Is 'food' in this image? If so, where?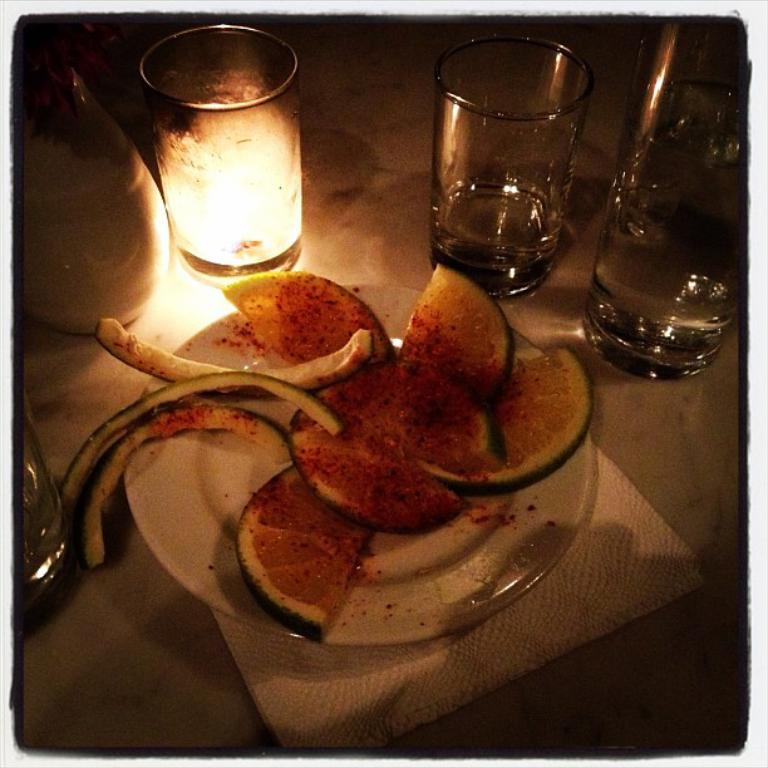
Yes, at x1=63, y1=264, x2=597, y2=567.
